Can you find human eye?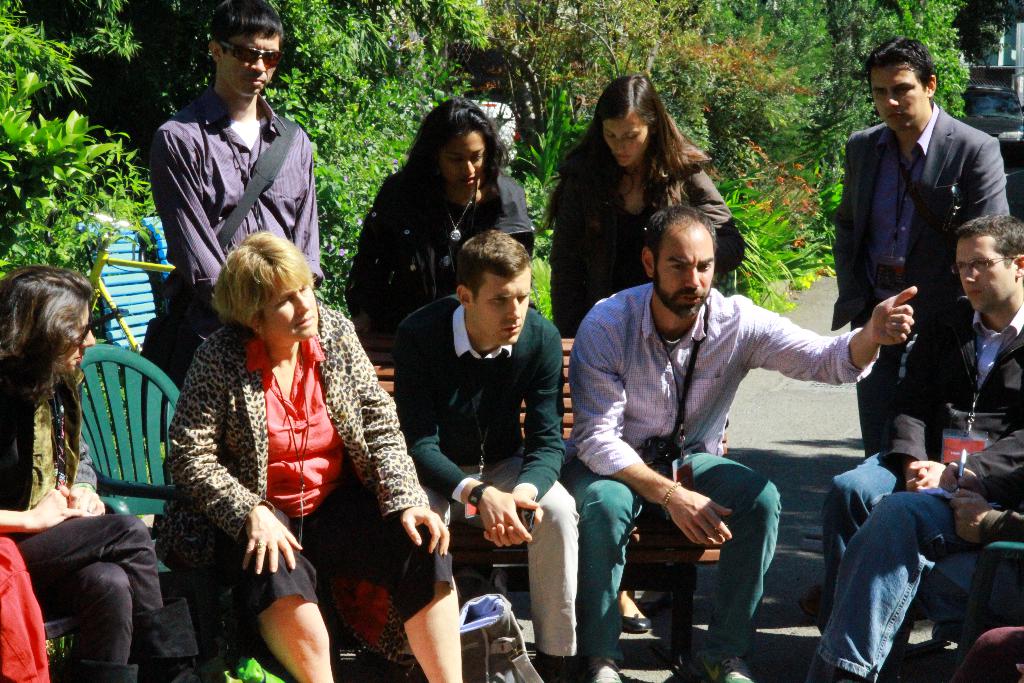
Yes, bounding box: bbox(896, 83, 912, 92).
